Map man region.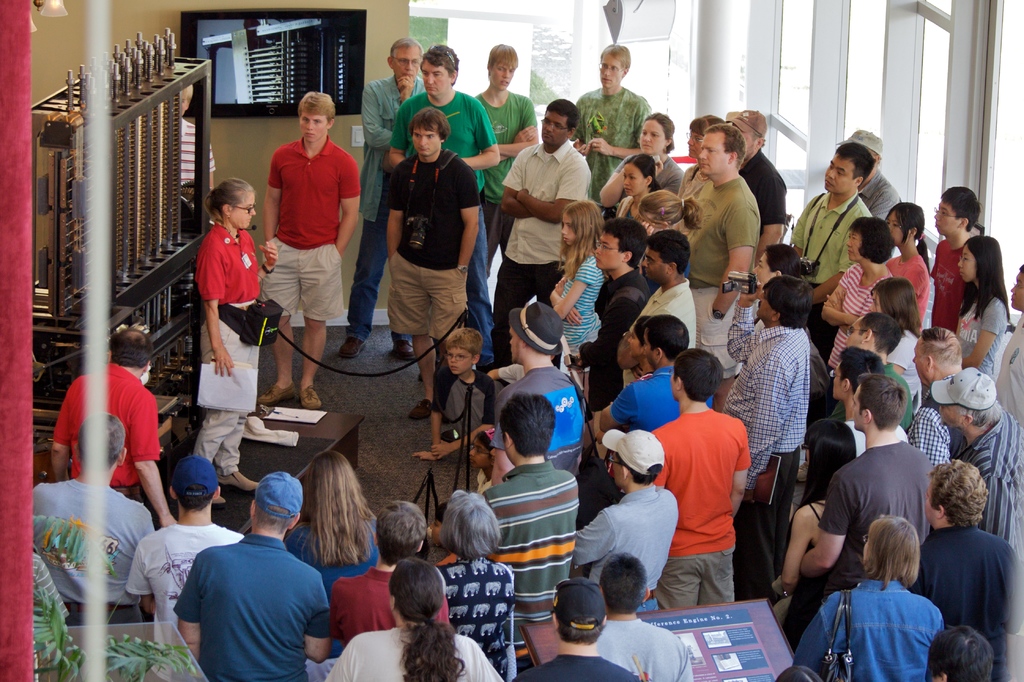
Mapped to region(125, 454, 244, 624).
